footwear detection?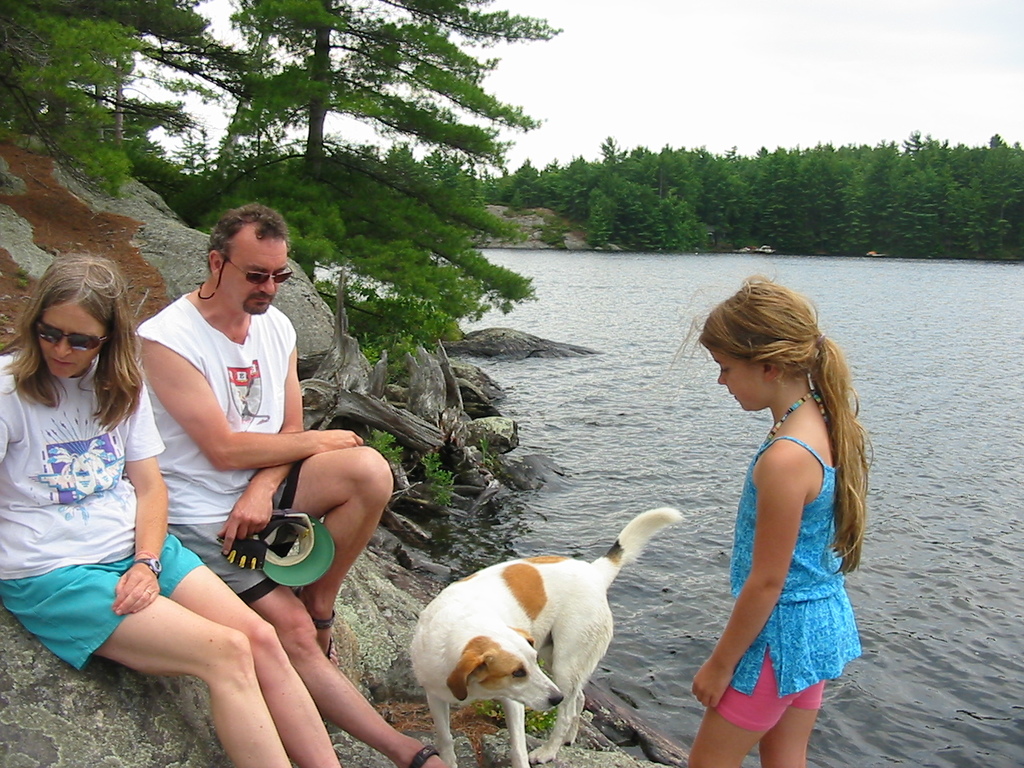
x1=313, y1=613, x2=335, y2=655
